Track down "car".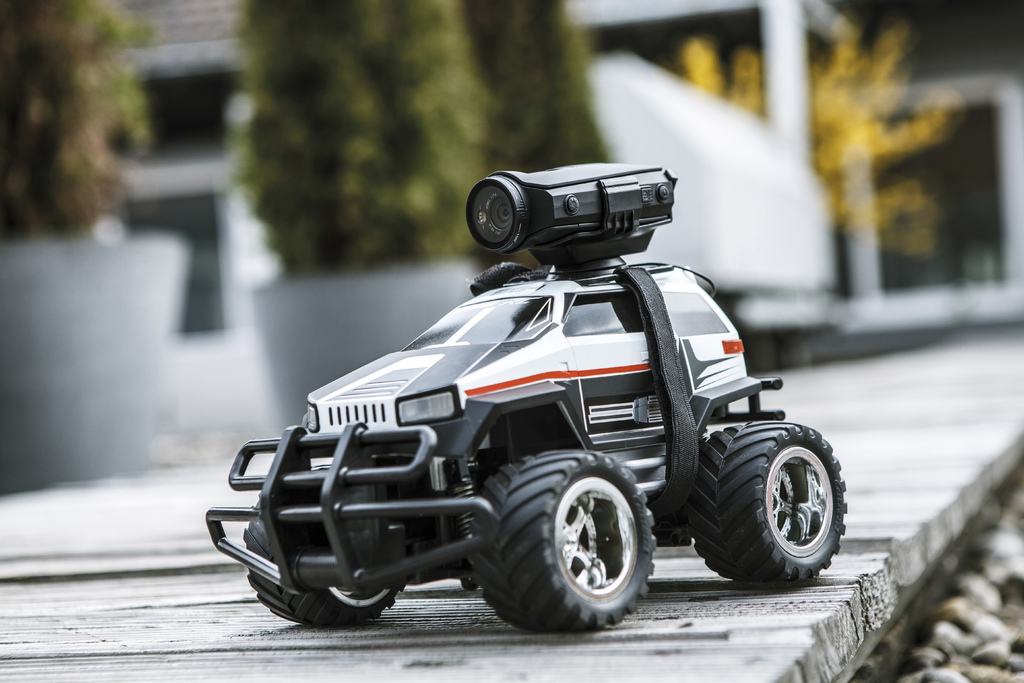
Tracked to bbox=(225, 149, 849, 641).
